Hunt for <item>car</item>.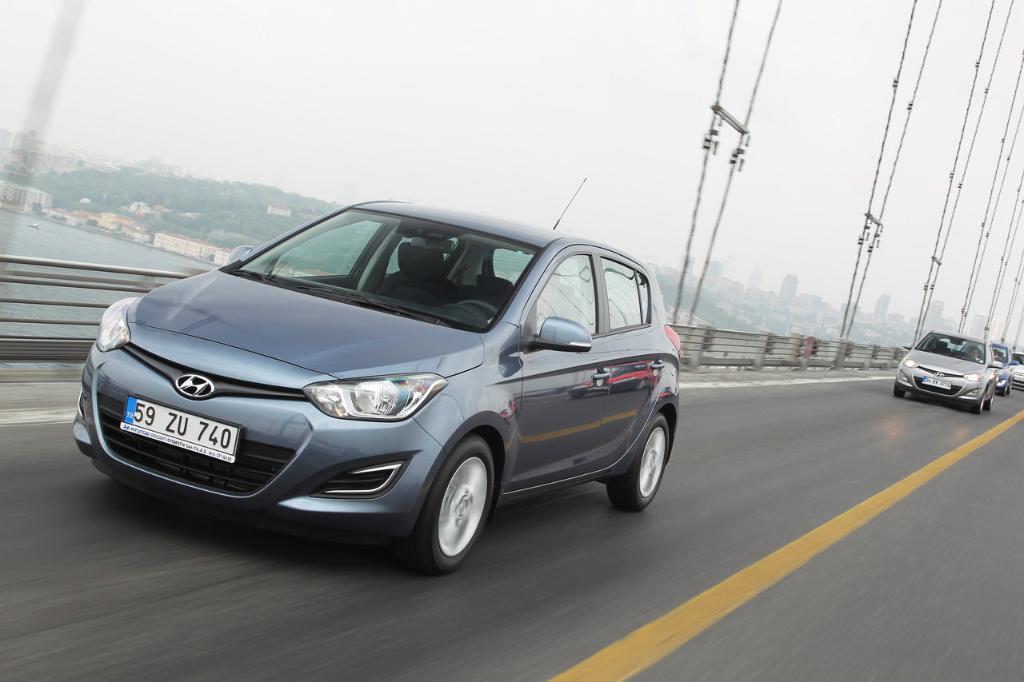
Hunted down at pyautogui.locateOnScreen(892, 333, 1005, 417).
